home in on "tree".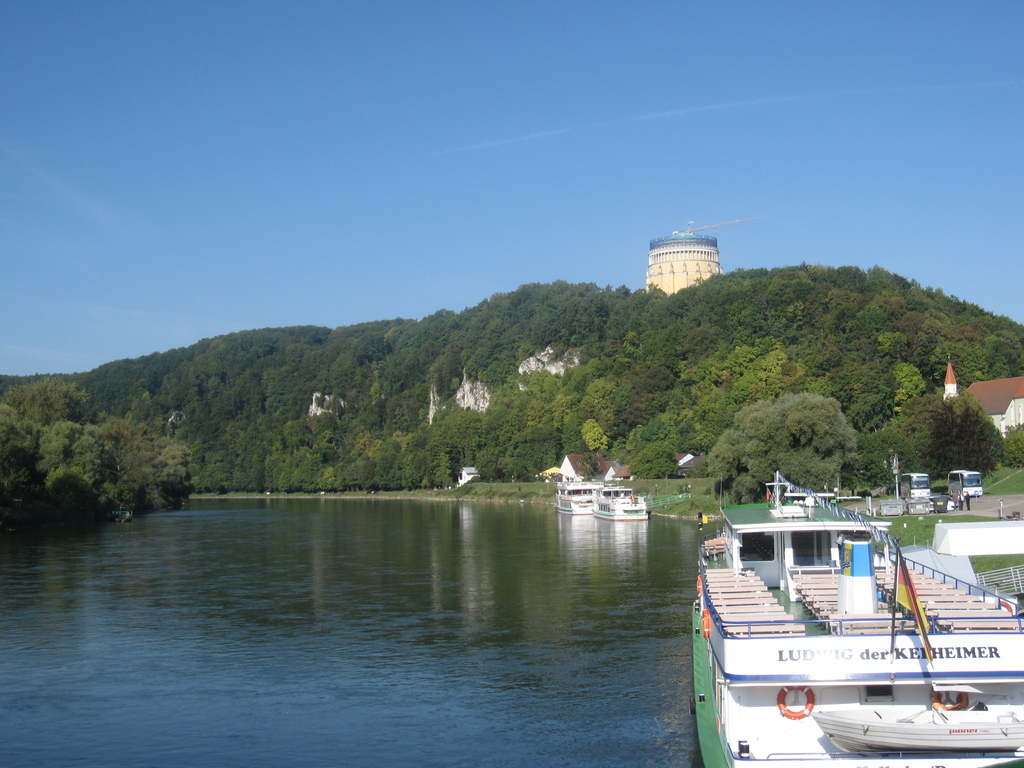
Homed in at box(711, 392, 862, 502).
